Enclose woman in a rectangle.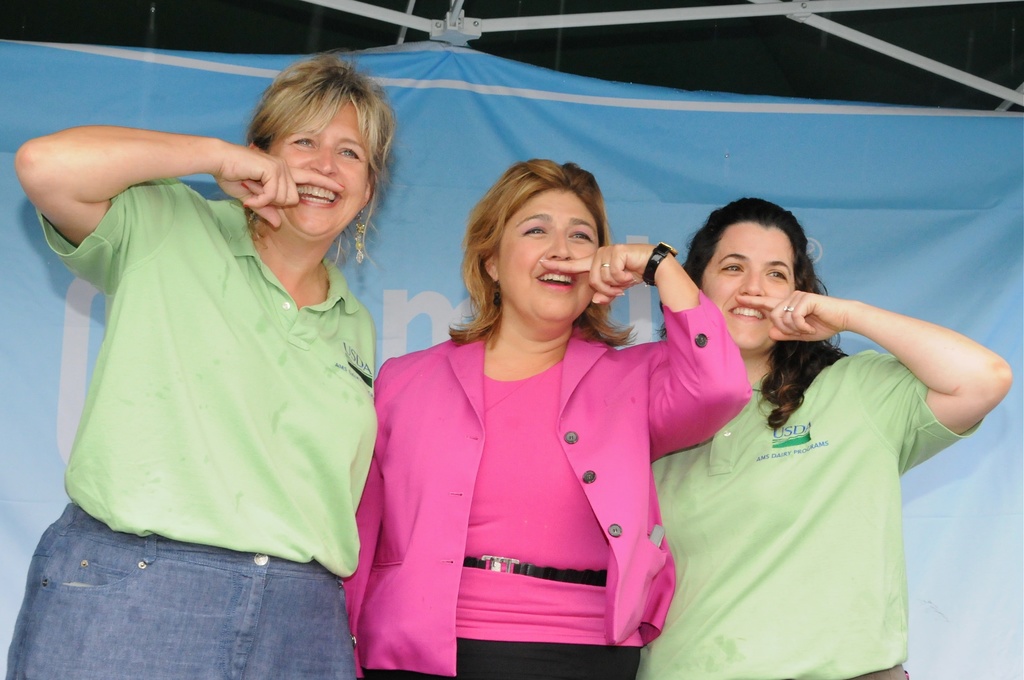
371 158 729 676.
